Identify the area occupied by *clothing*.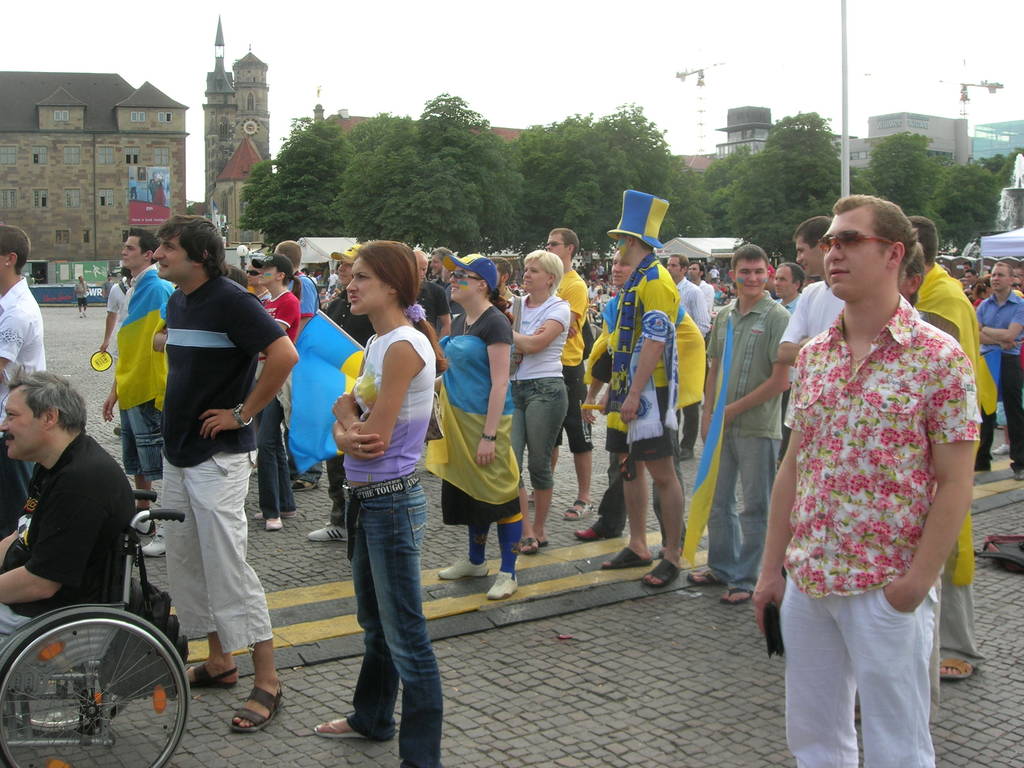
Area: locate(154, 278, 273, 644).
